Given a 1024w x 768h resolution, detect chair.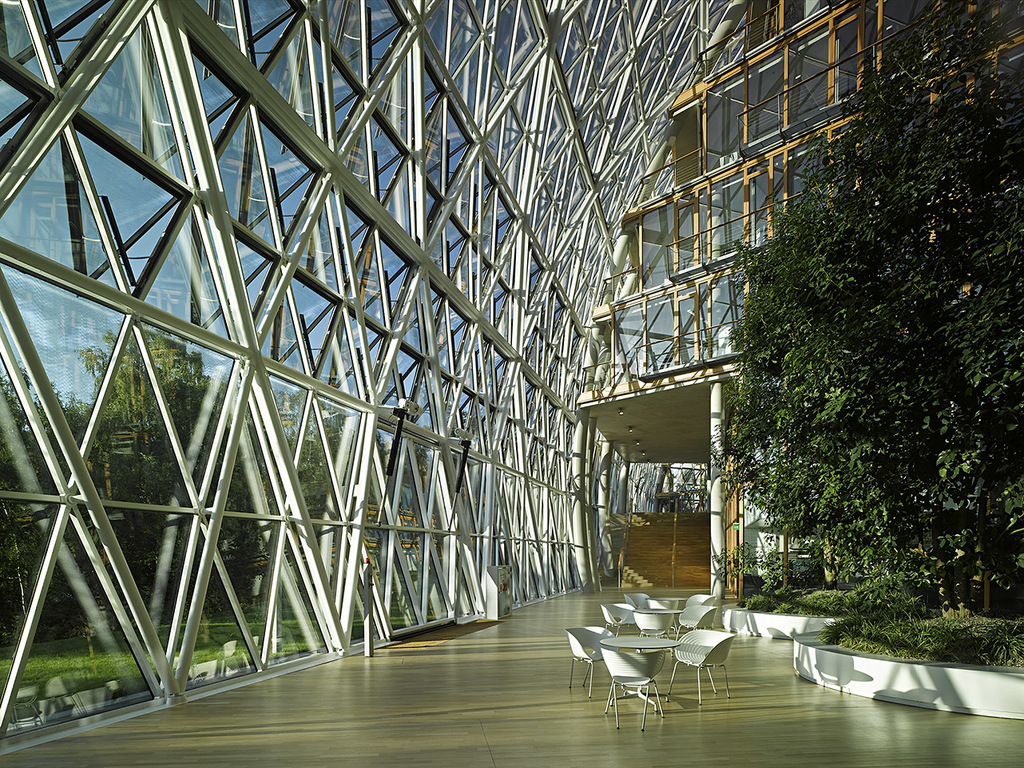
crop(626, 592, 653, 609).
